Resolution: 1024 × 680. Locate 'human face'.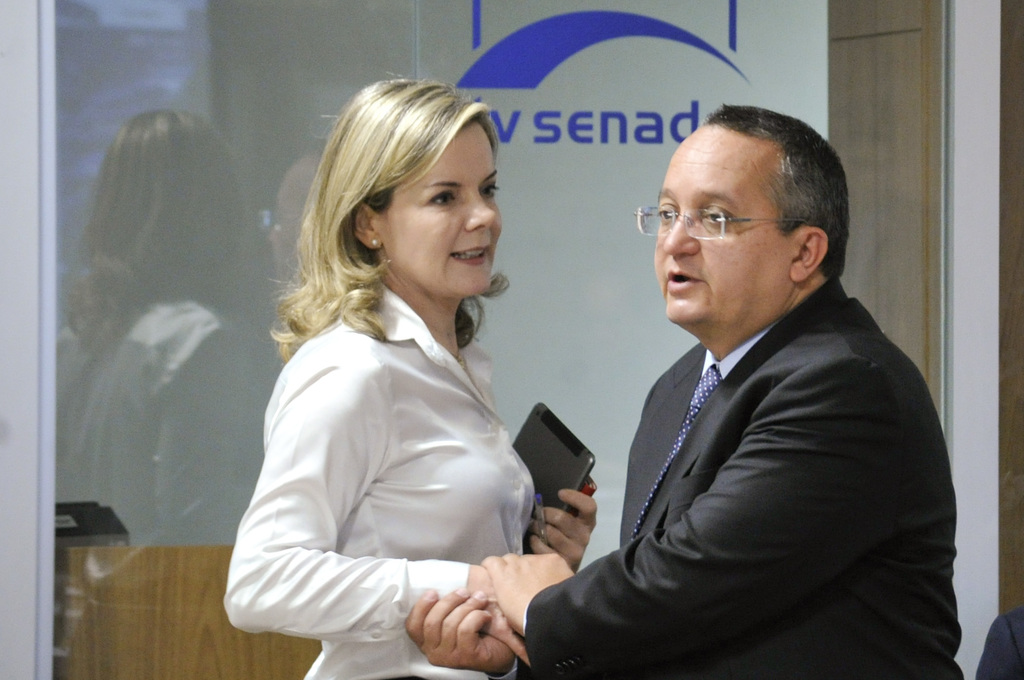
{"left": 654, "top": 120, "right": 799, "bottom": 328}.
